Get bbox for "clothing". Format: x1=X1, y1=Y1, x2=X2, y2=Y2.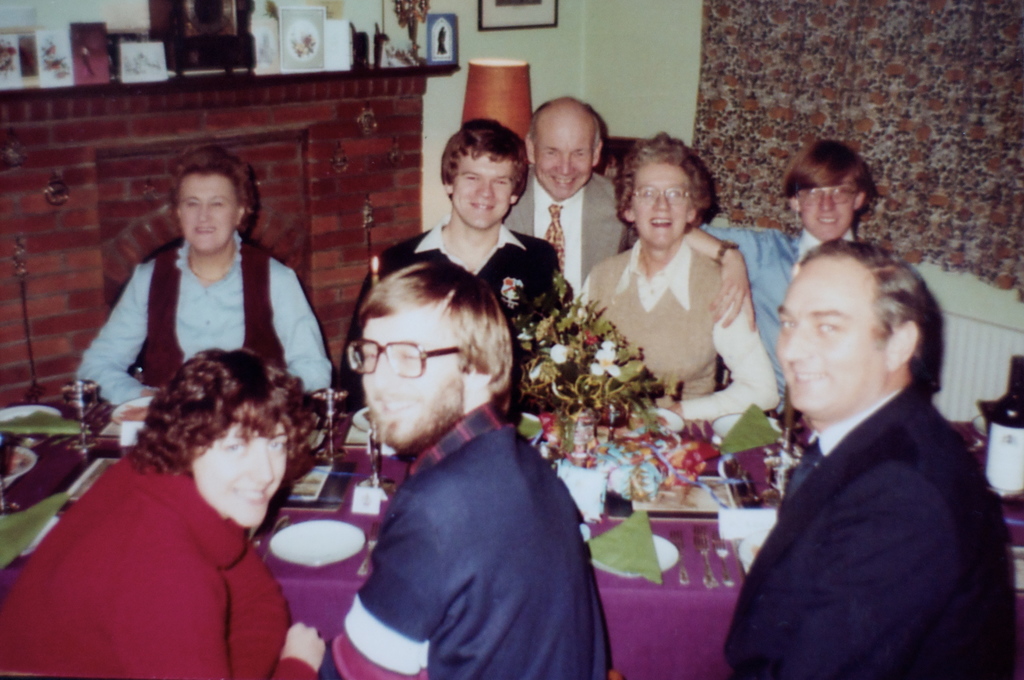
x1=729, y1=319, x2=1002, y2=679.
